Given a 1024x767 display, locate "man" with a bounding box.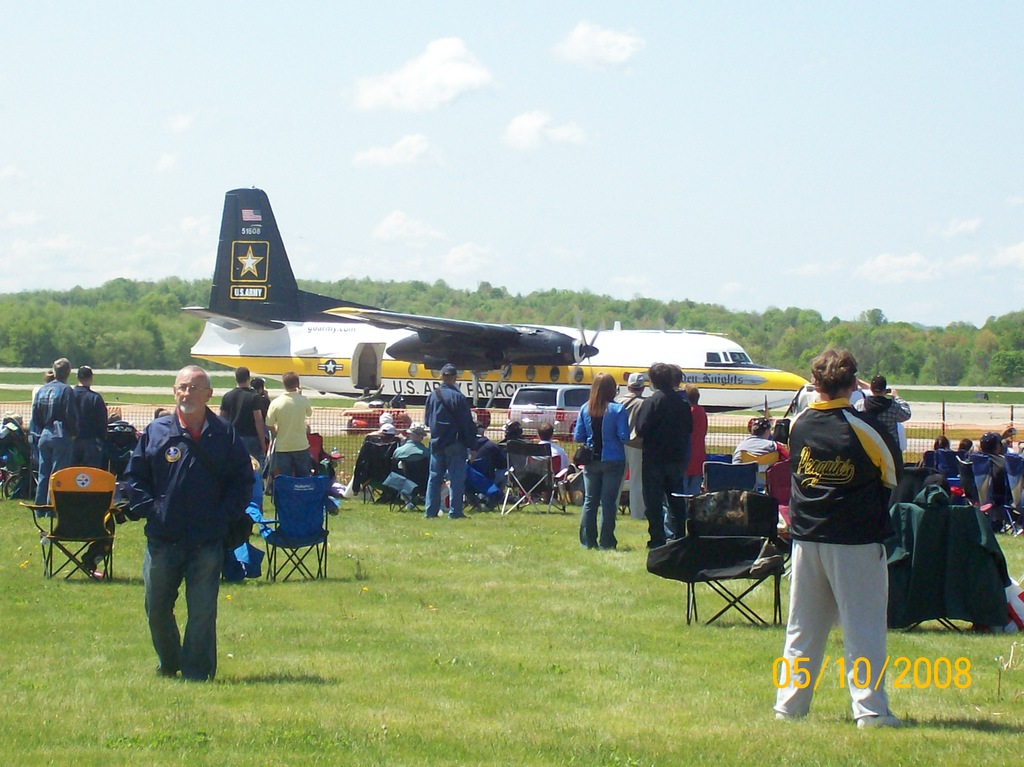
Located: rect(616, 370, 650, 521).
